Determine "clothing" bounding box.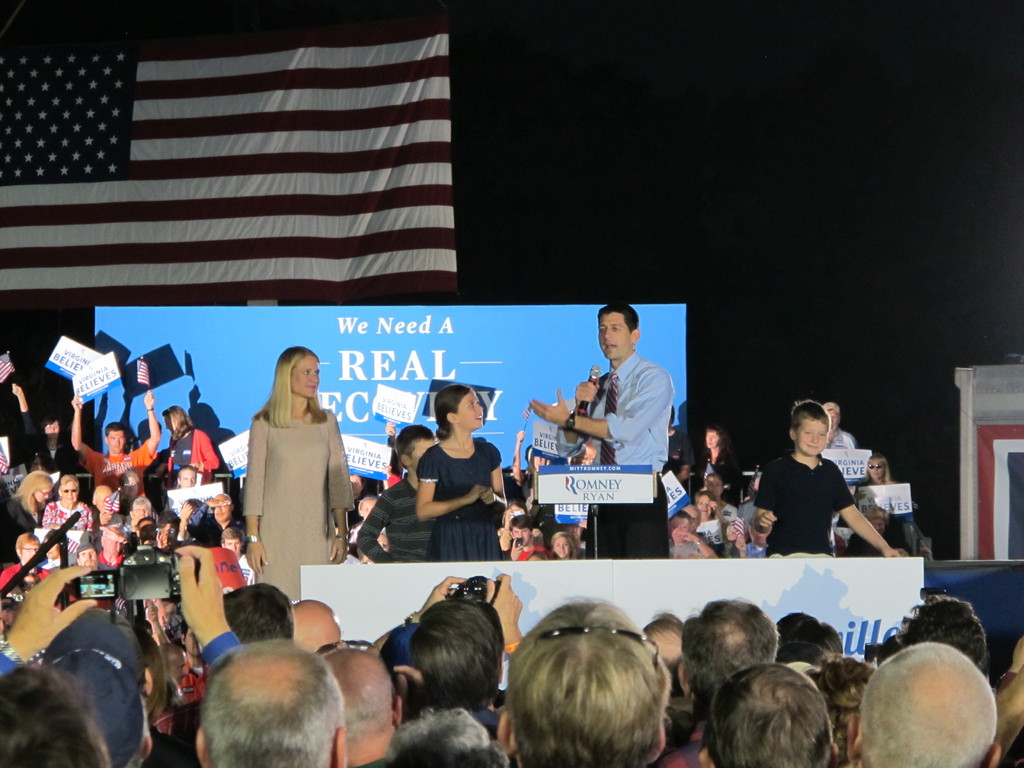
Determined: [1, 495, 40, 562].
